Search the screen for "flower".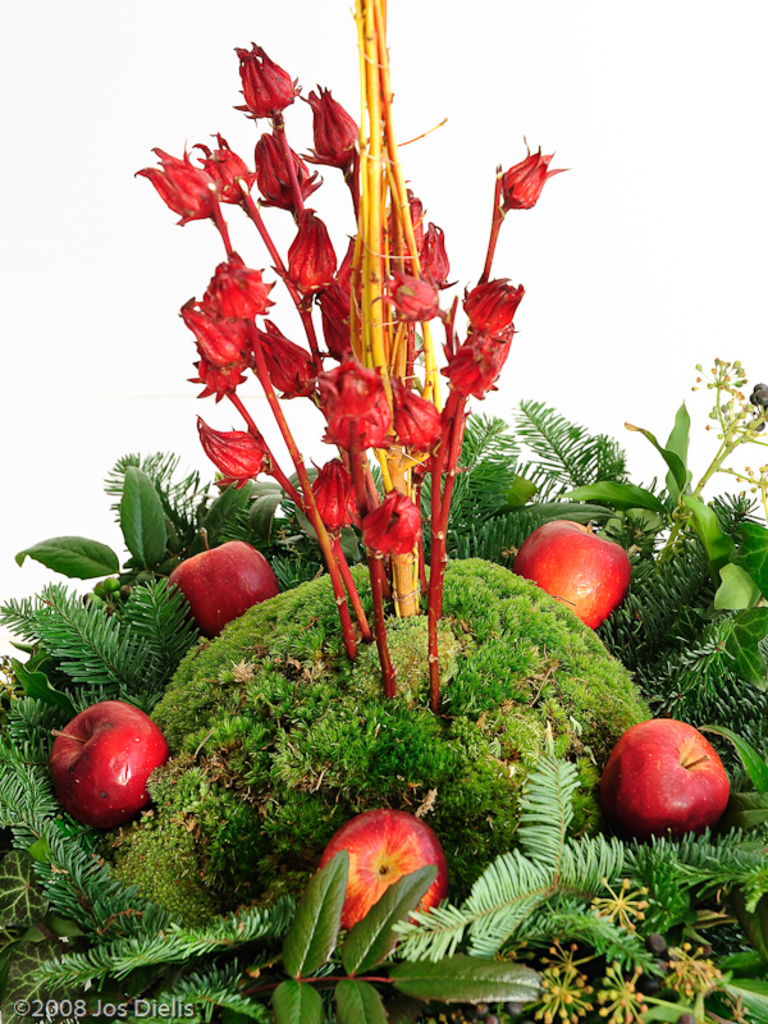
Found at <region>444, 328, 516, 397</region>.
